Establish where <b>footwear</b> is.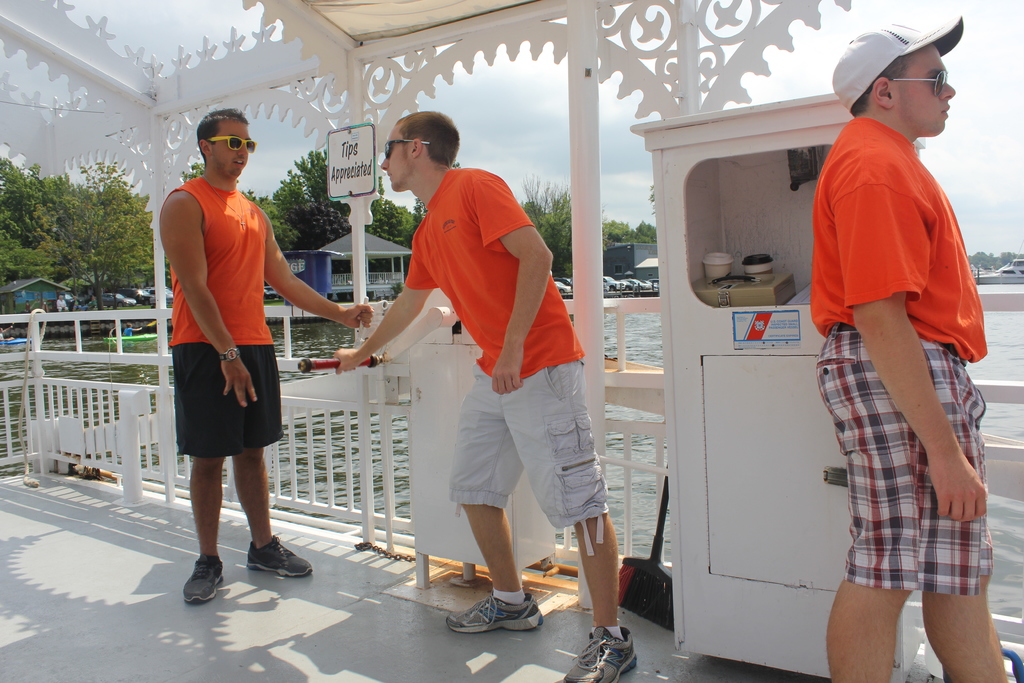
Established at left=438, top=589, right=547, bottom=640.
